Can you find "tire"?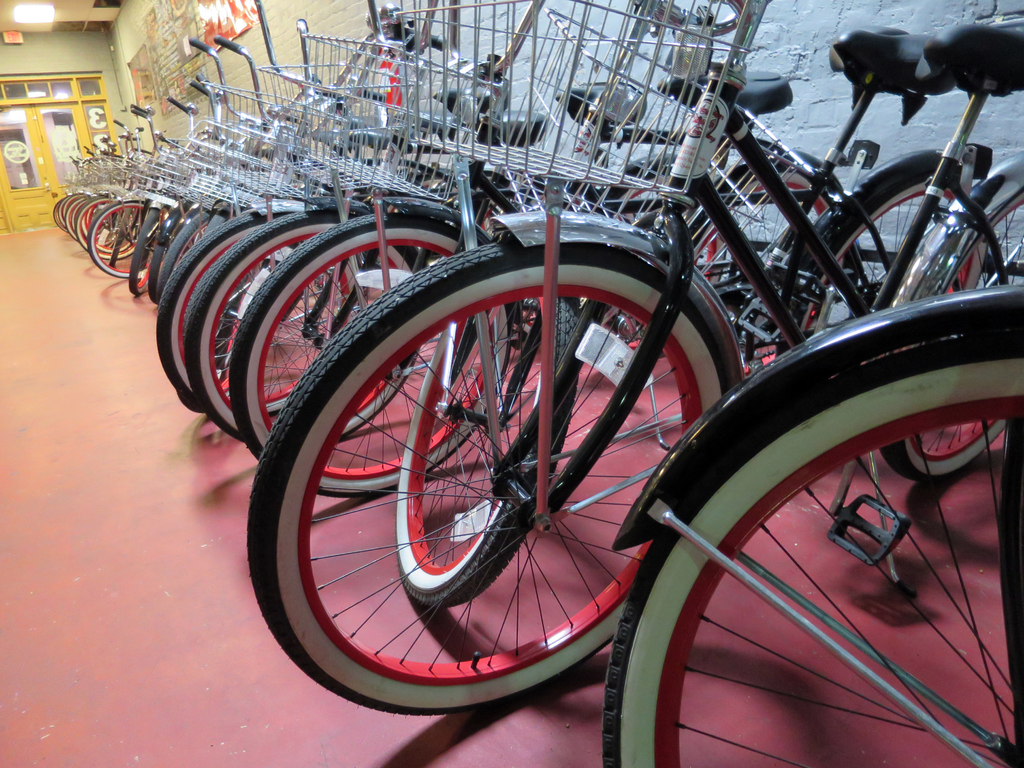
Yes, bounding box: Rect(392, 294, 578, 610).
